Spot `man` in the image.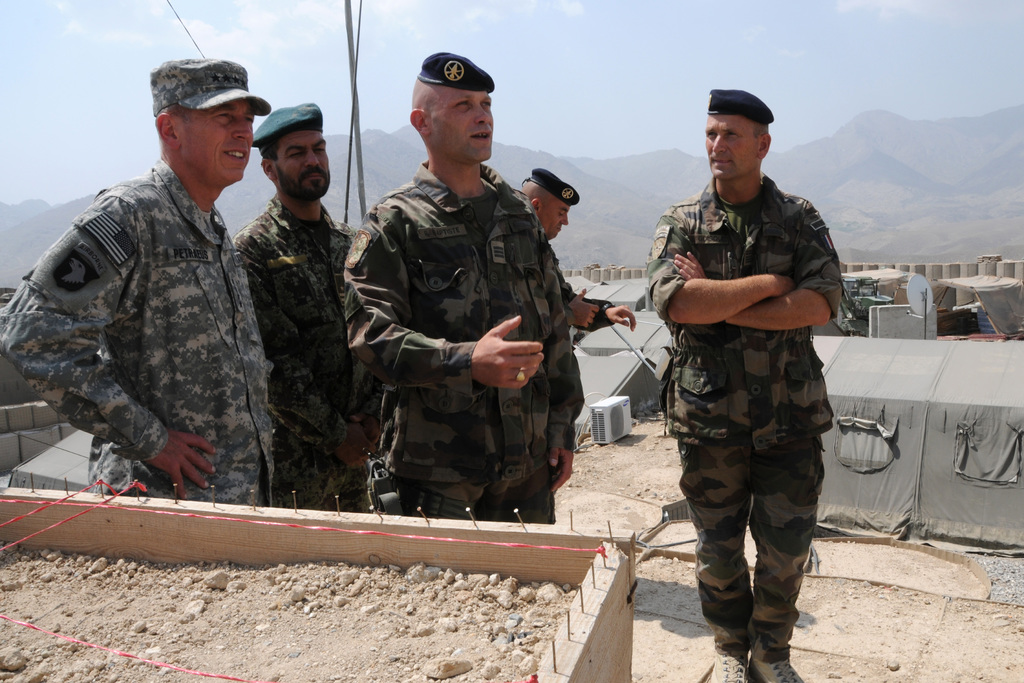
`man` found at [515, 167, 634, 345].
